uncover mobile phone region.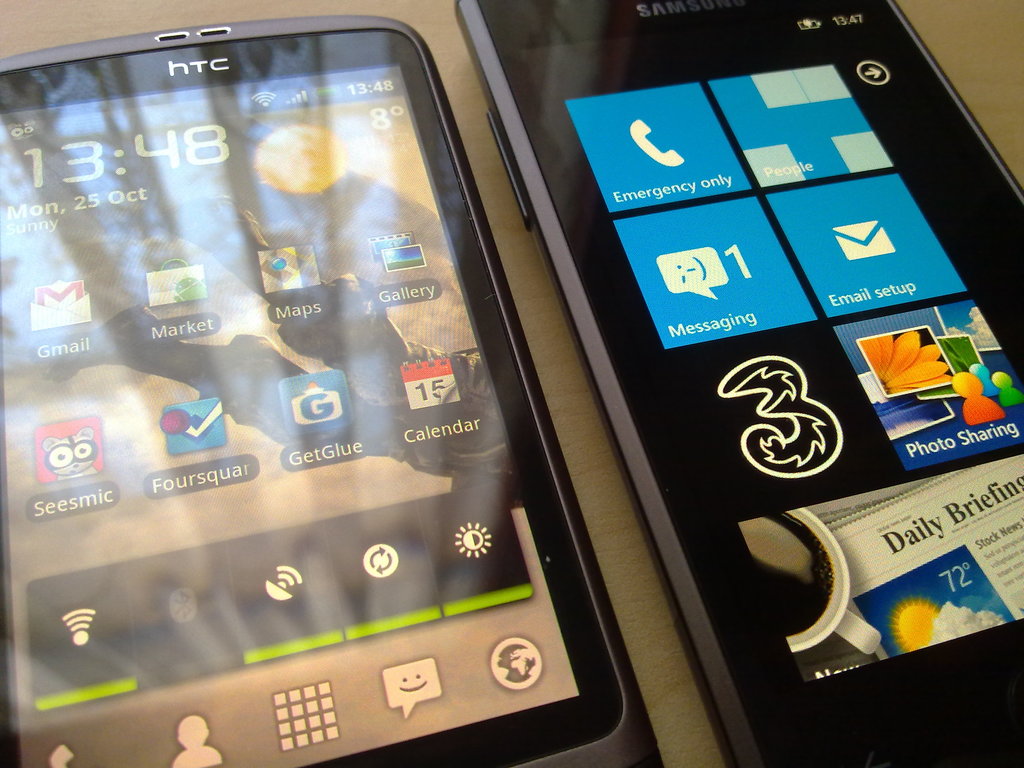
Uncovered: select_region(0, 17, 663, 767).
